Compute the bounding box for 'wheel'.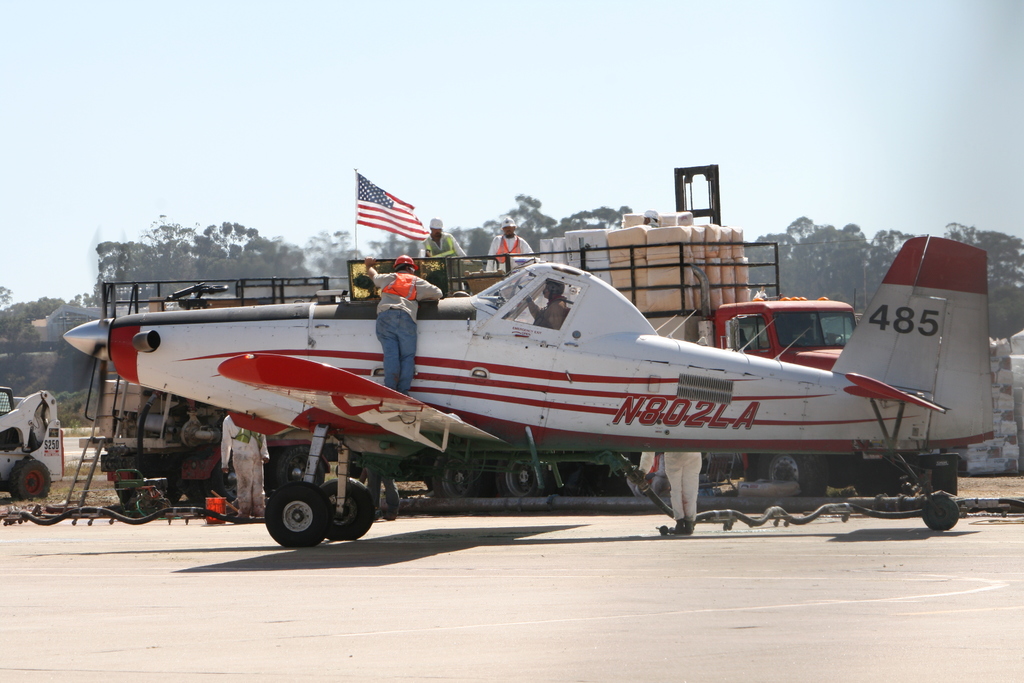
box(493, 452, 548, 502).
